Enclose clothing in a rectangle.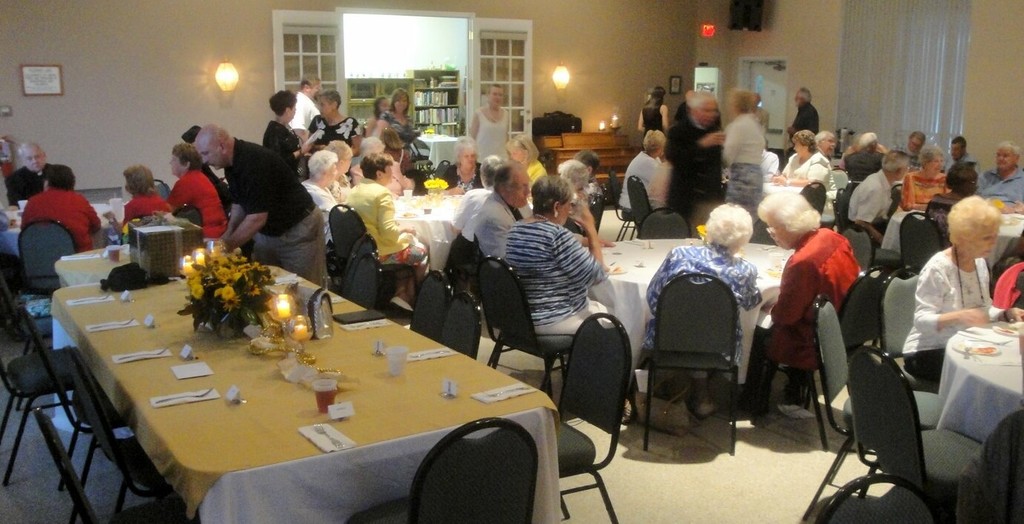
bbox=[898, 144, 915, 169].
